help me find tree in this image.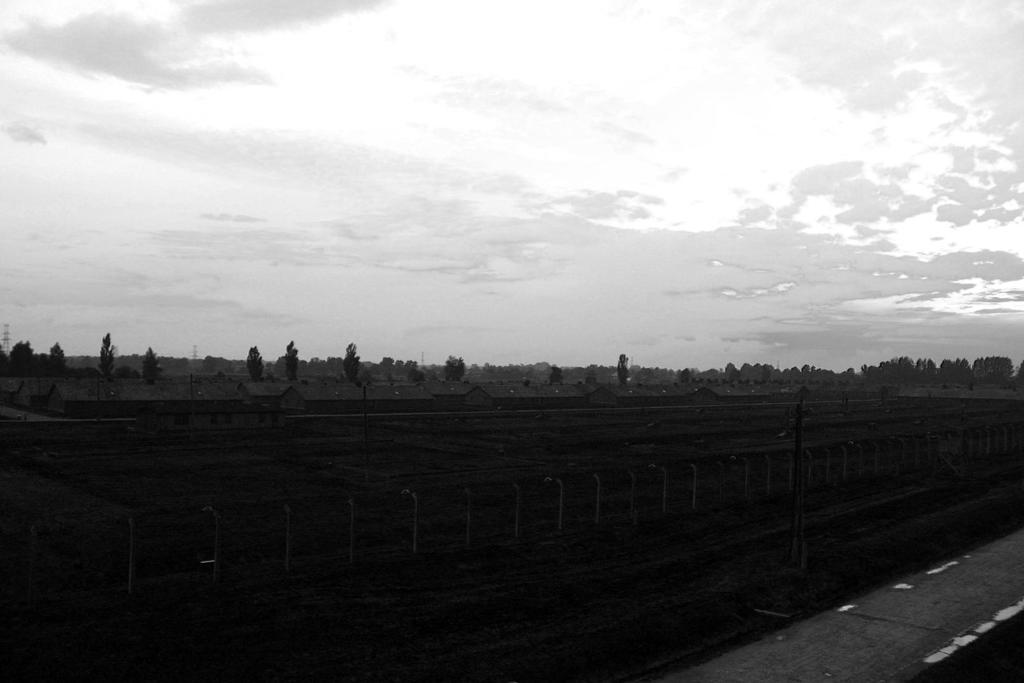
Found it: pyautogui.locateOnScreen(245, 344, 268, 383).
